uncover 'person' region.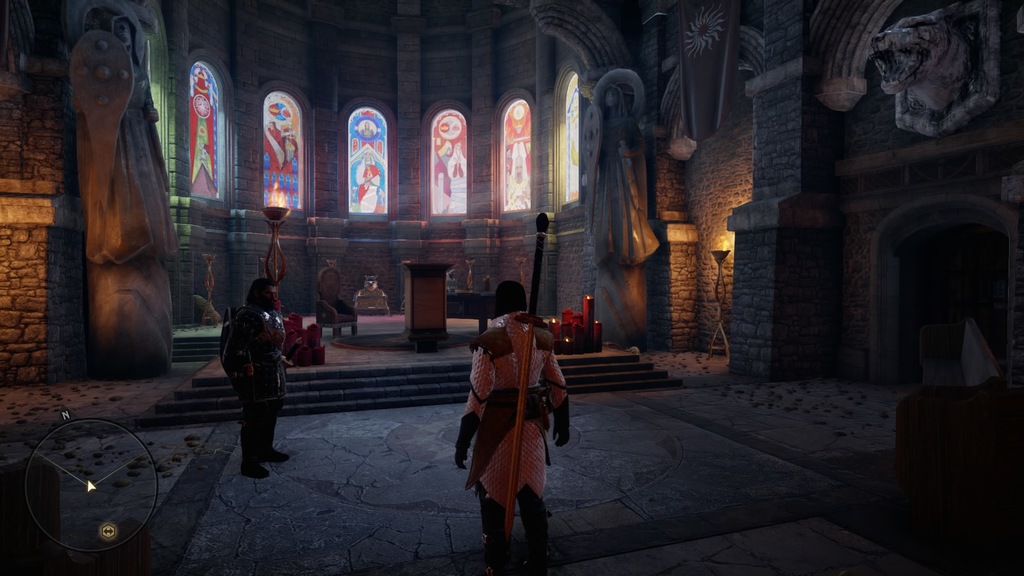
Uncovered: l=211, t=261, r=285, b=470.
